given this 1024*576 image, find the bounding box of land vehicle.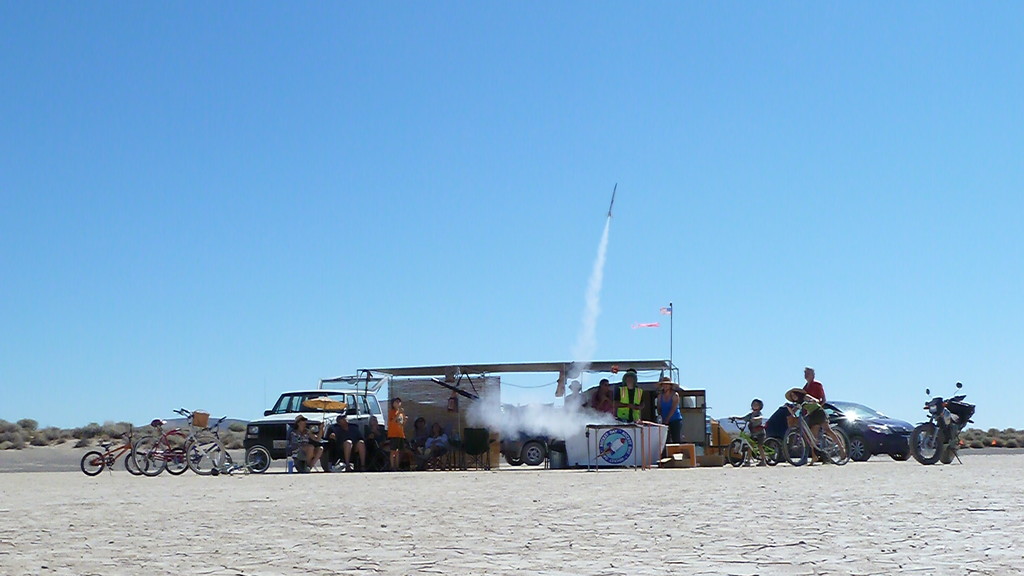
box=[244, 388, 385, 472].
